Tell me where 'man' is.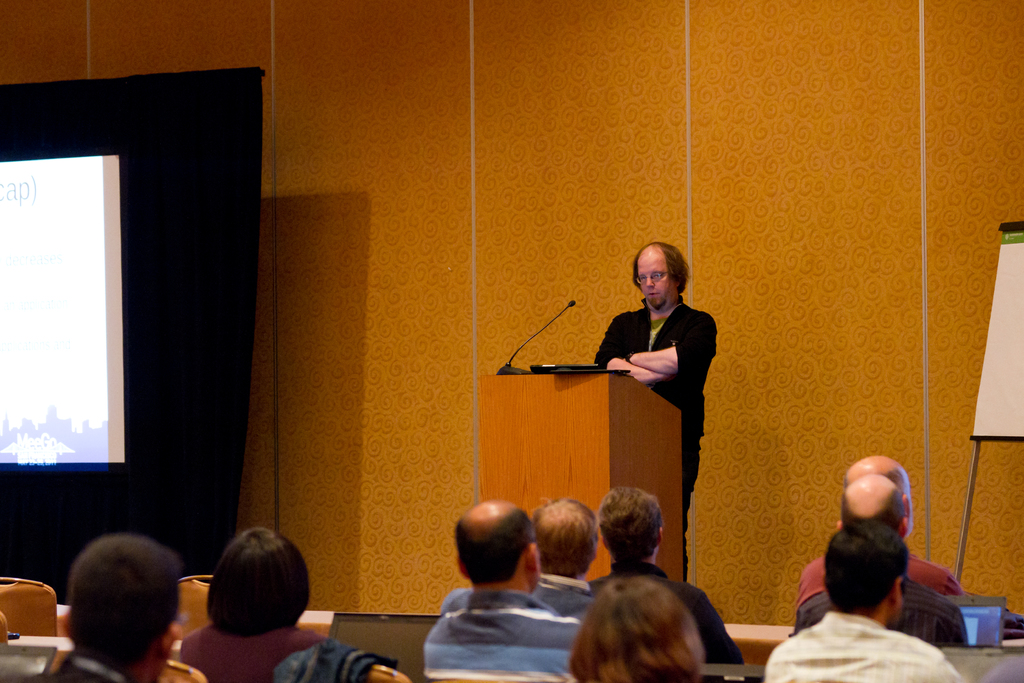
'man' is at (590, 243, 714, 577).
